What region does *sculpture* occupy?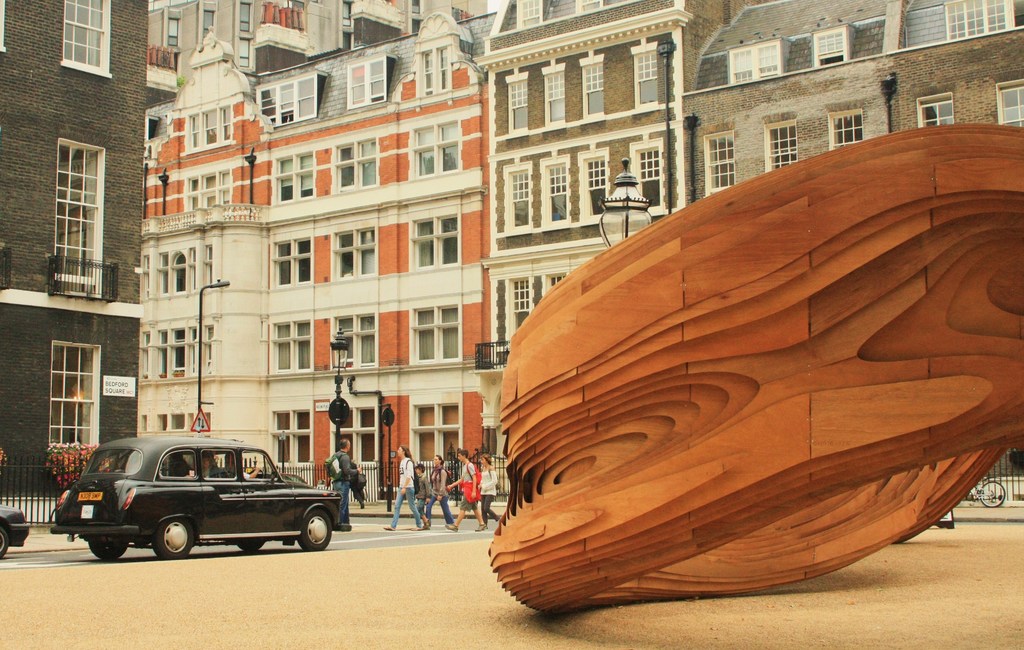
<bbox>499, 131, 1023, 607</bbox>.
